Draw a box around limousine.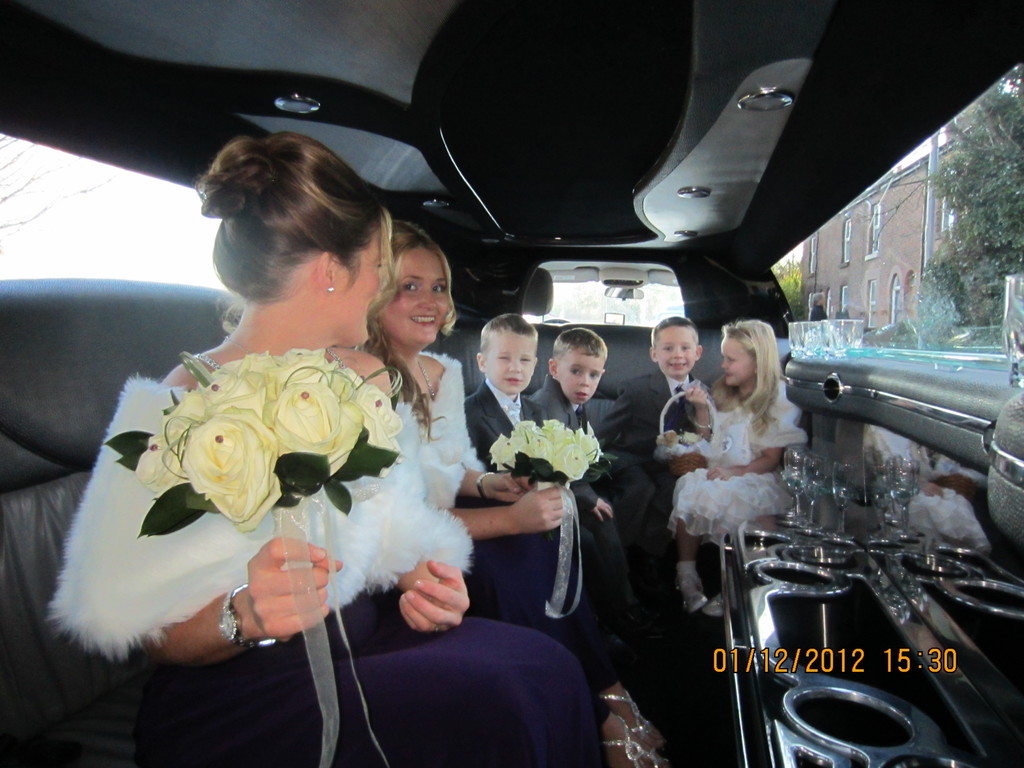
Rect(0, 0, 1023, 767).
